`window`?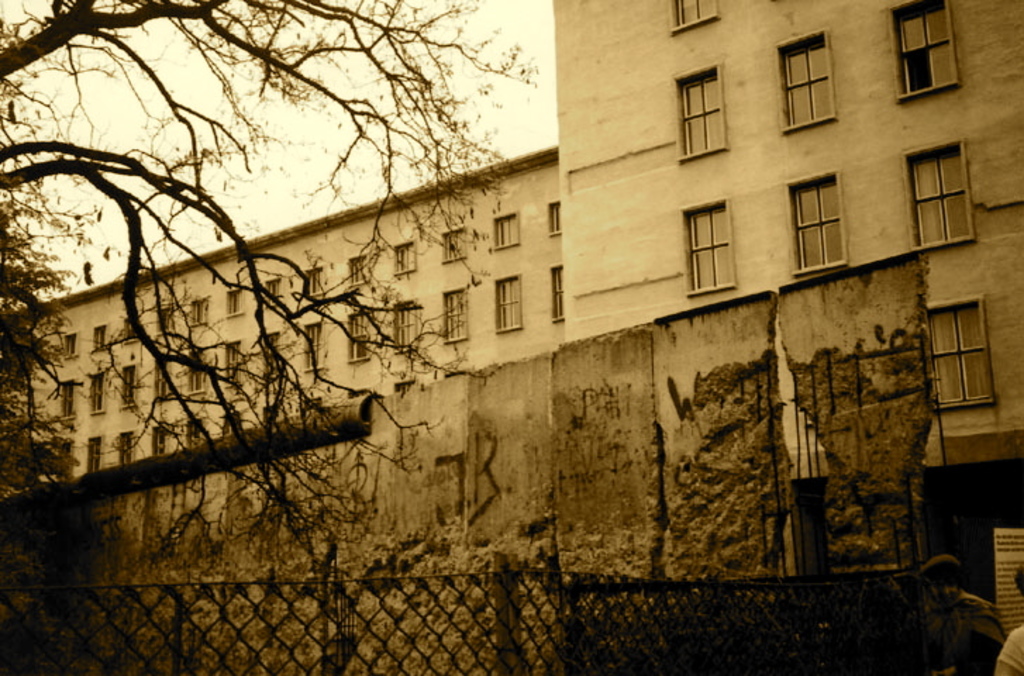
left=770, top=20, right=844, bottom=142
